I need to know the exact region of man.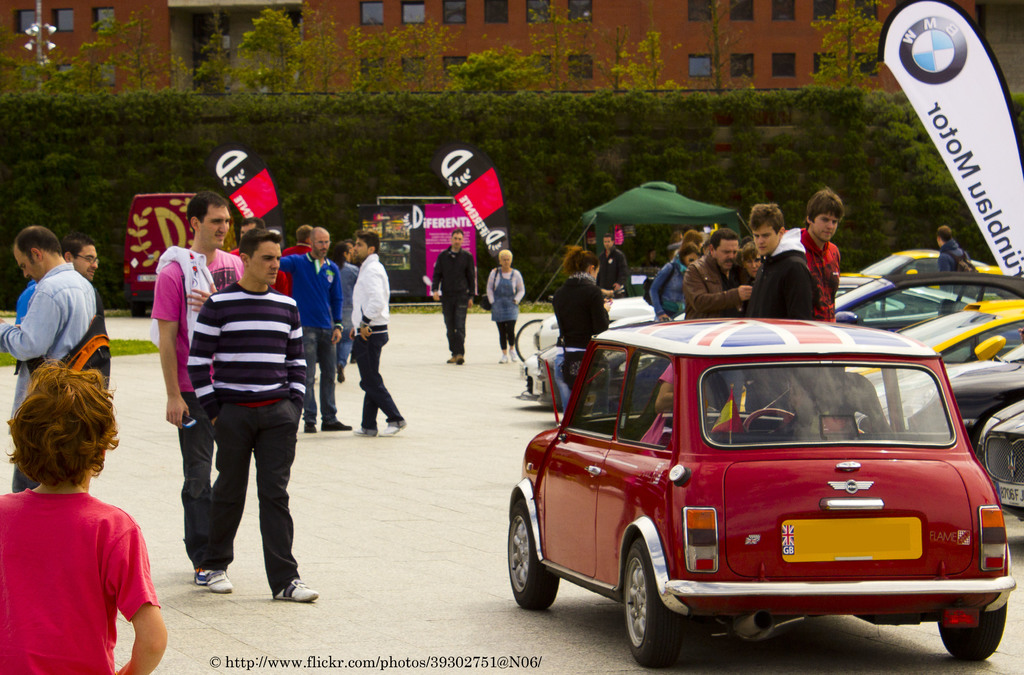
Region: {"left": 432, "top": 227, "right": 482, "bottom": 359}.
